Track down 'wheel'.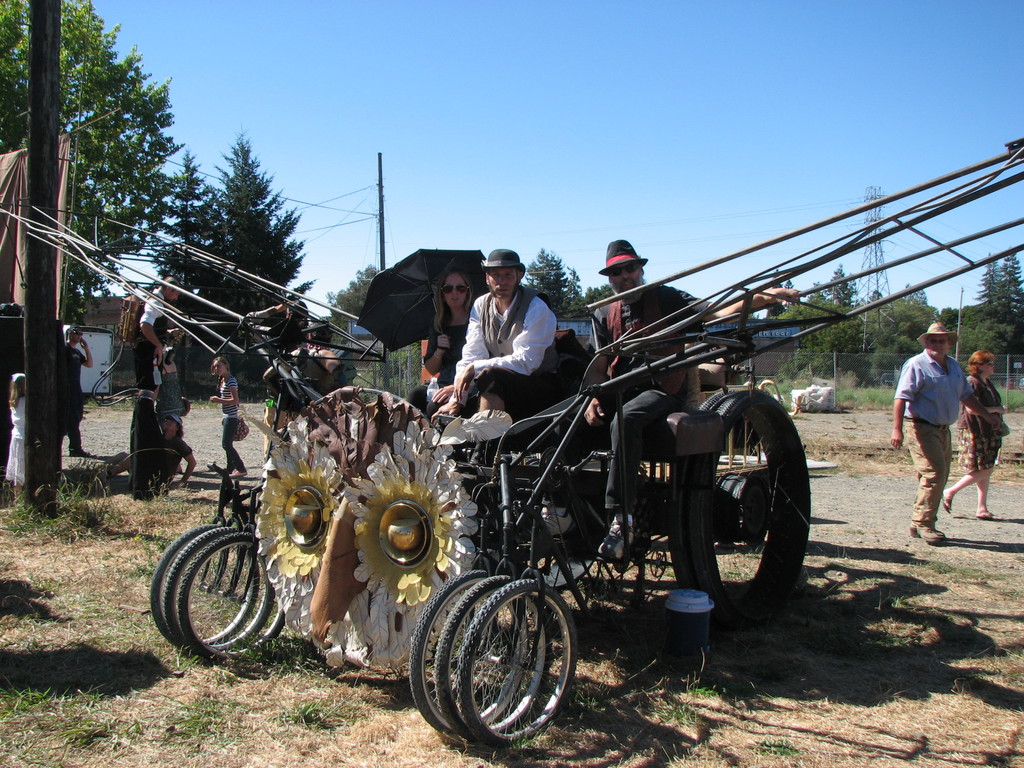
Tracked to 150,523,259,644.
